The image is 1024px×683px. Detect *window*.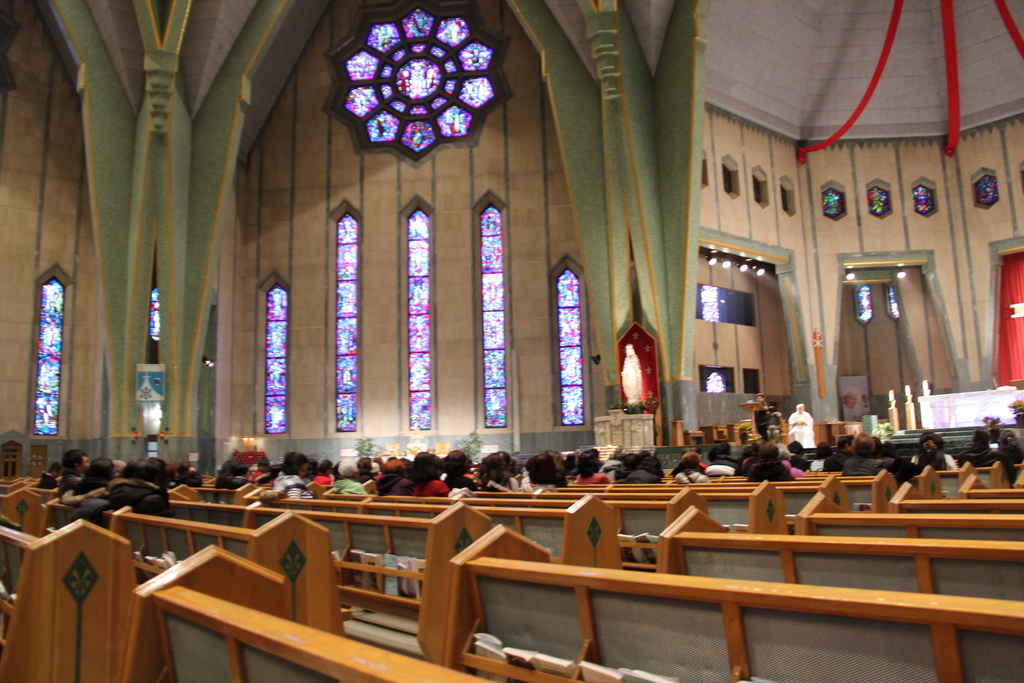
Detection: <bbox>335, 199, 362, 434</bbox>.
